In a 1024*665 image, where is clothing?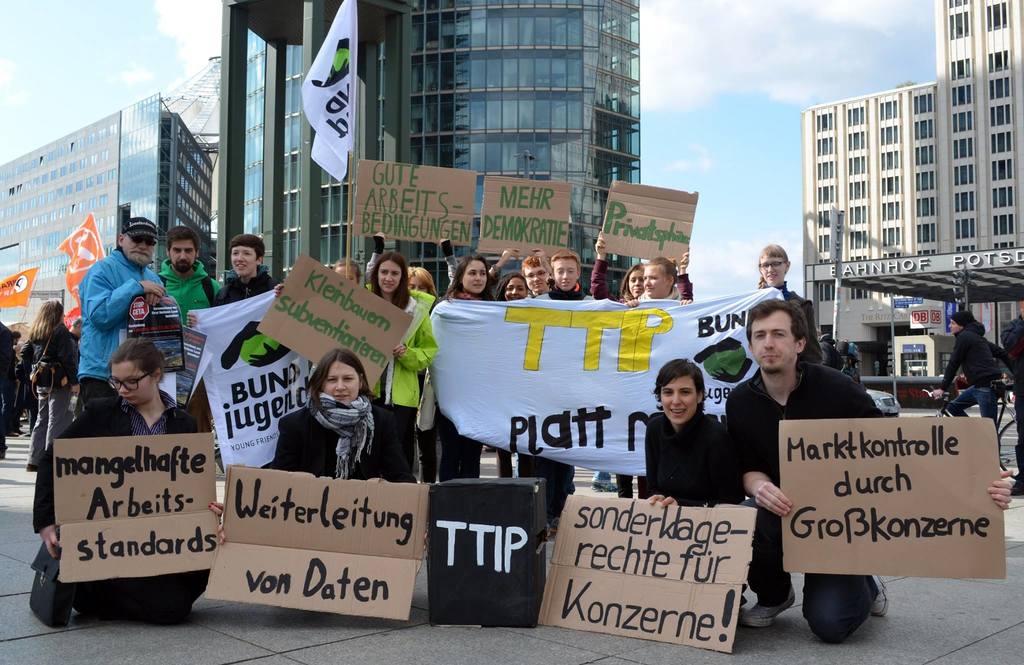
34:393:215:627.
